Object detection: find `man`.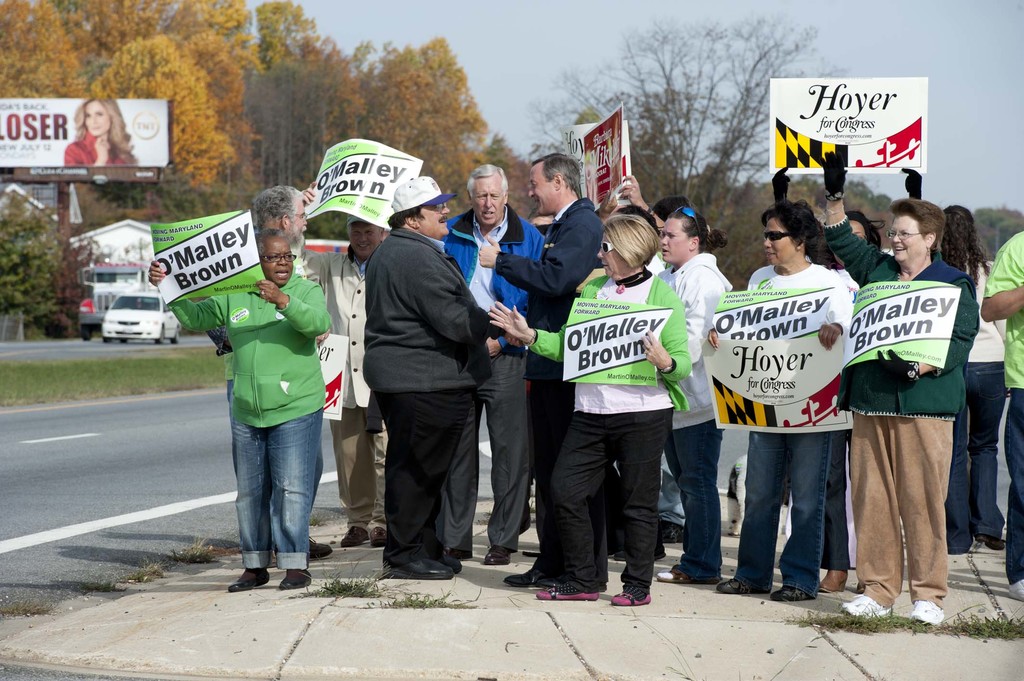
(445, 161, 543, 570).
